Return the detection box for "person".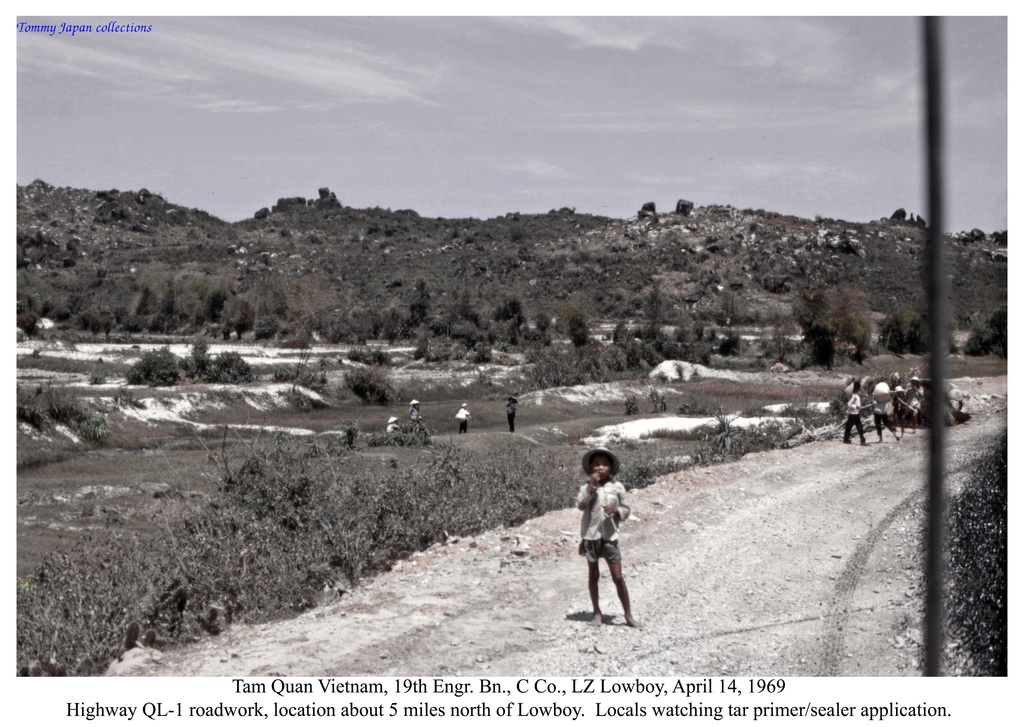
904, 372, 928, 435.
